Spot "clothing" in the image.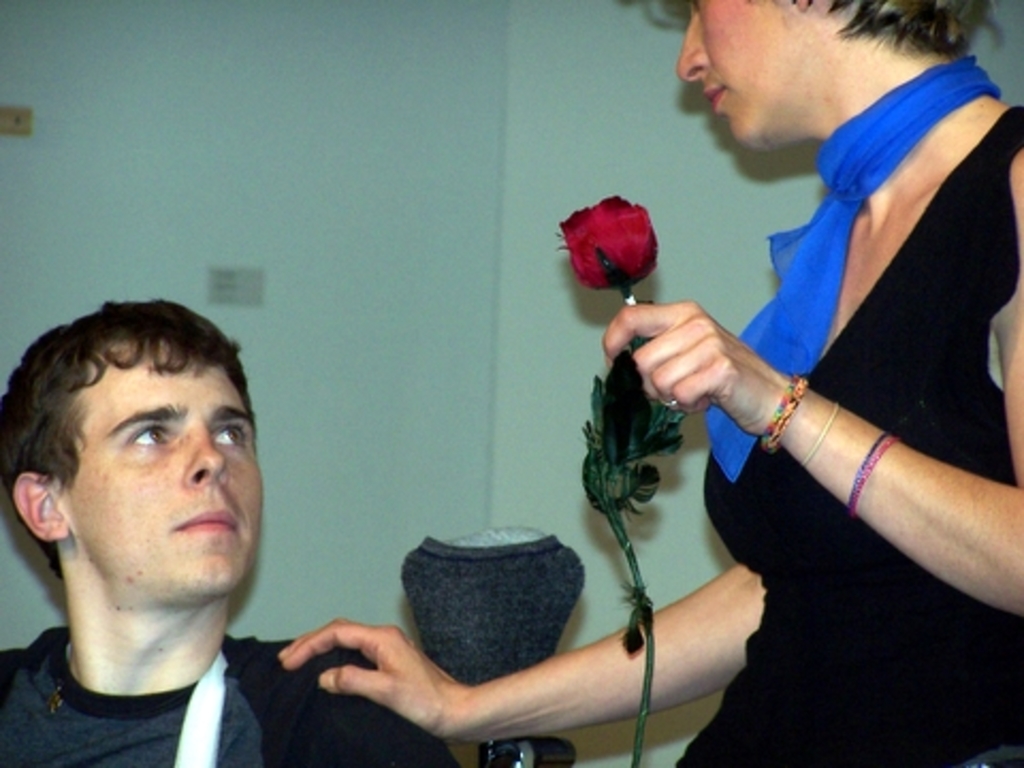
"clothing" found at (0,617,459,766).
